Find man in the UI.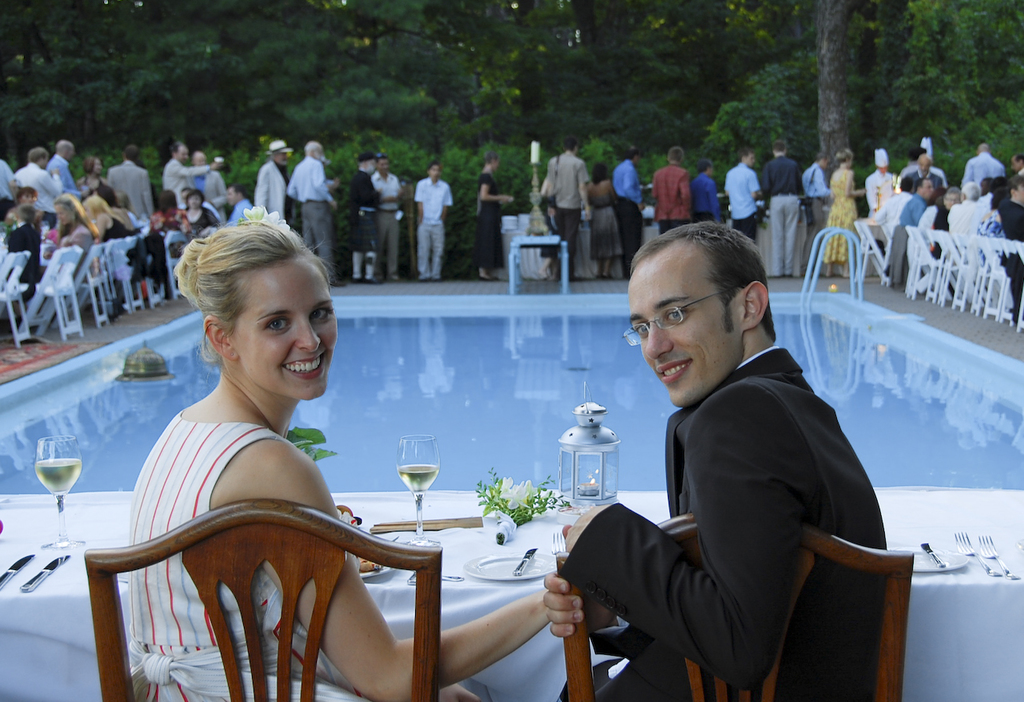
UI element at select_region(1011, 151, 1023, 181).
